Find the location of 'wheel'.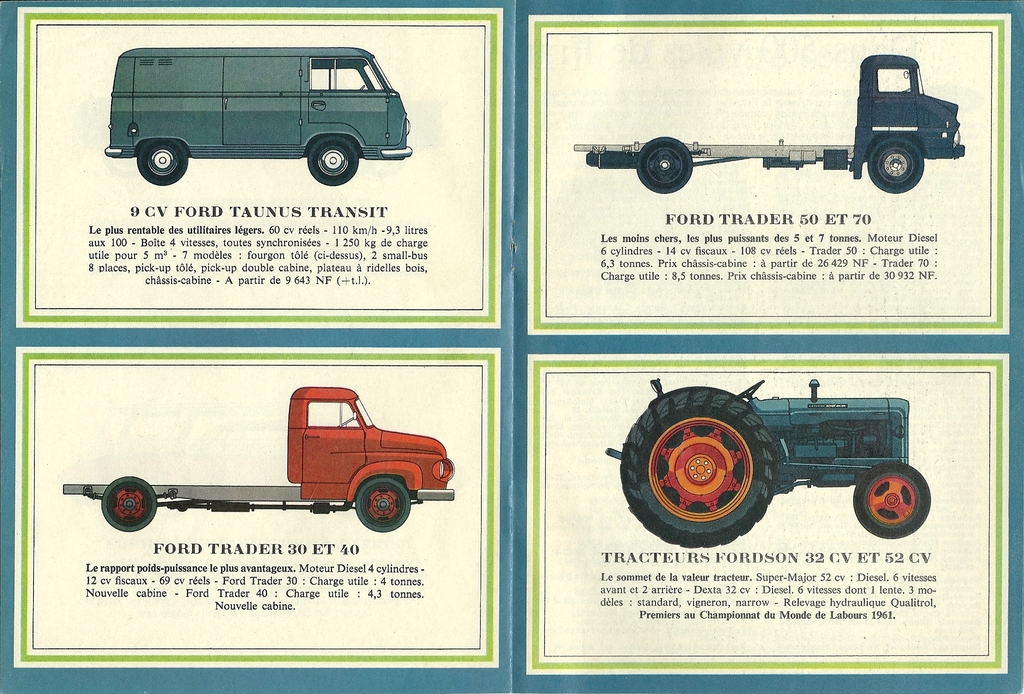
Location: left=307, top=136, right=360, bottom=186.
